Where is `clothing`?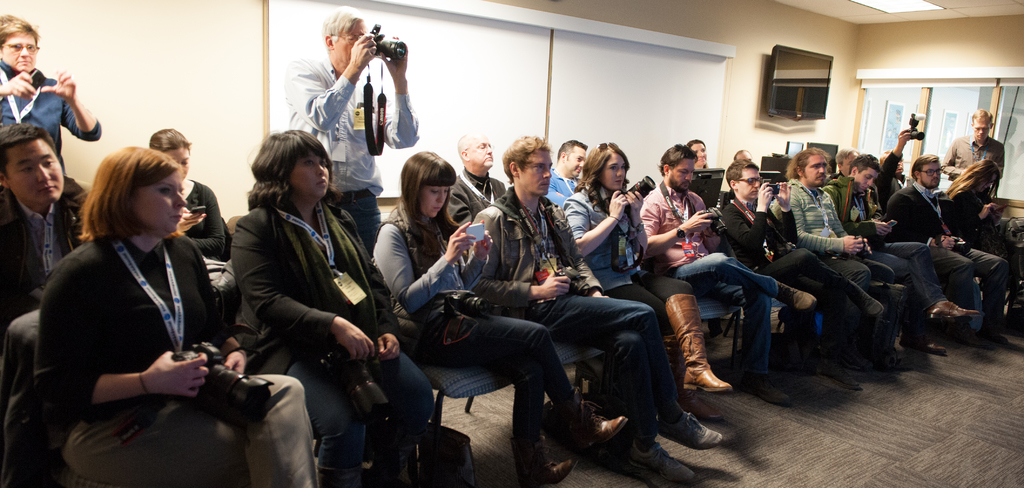
<region>887, 183, 950, 248</region>.
